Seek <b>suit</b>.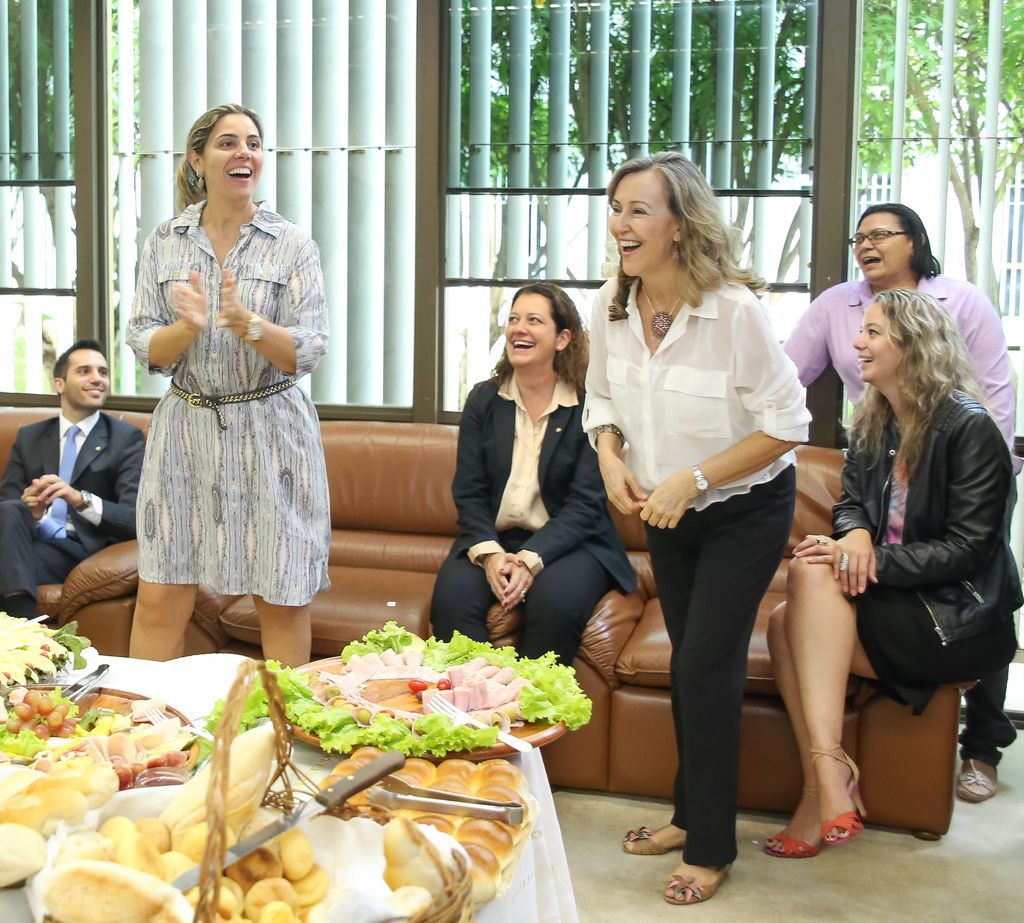
(431,366,637,665).
